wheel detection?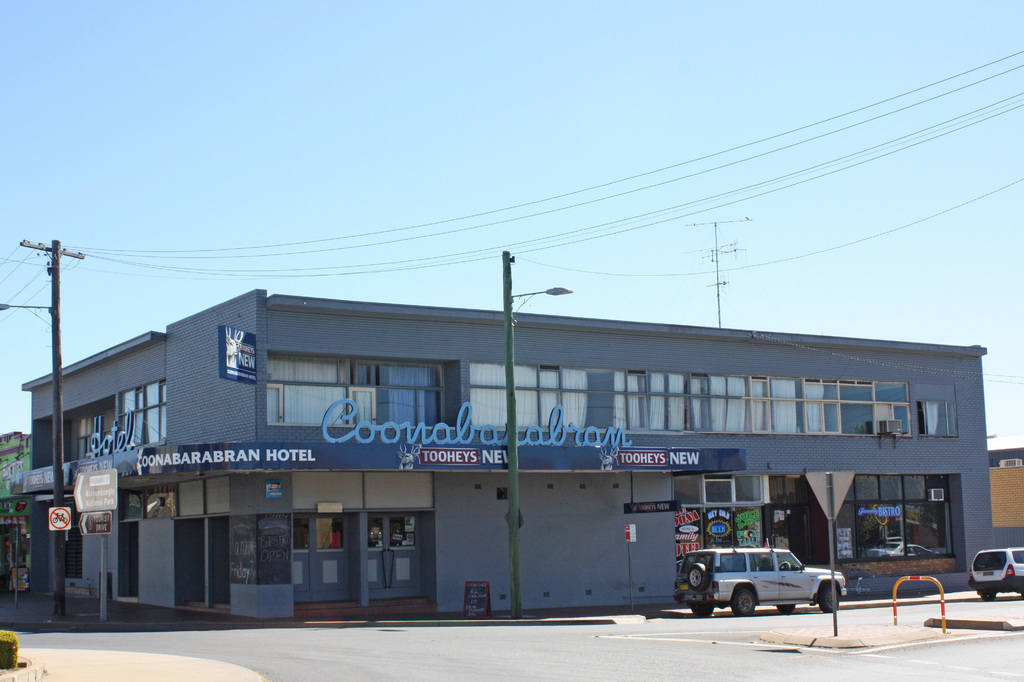
box=[685, 565, 706, 592]
